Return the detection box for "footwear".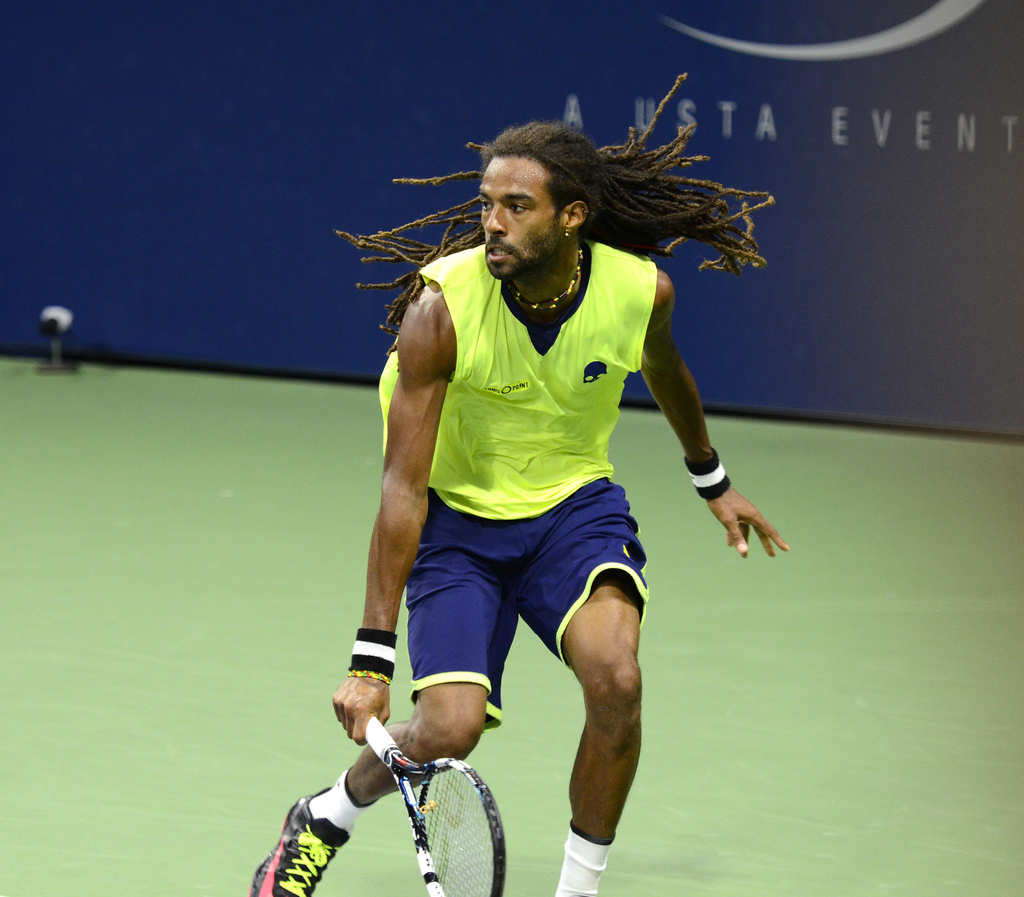
region(239, 784, 356, 896).
